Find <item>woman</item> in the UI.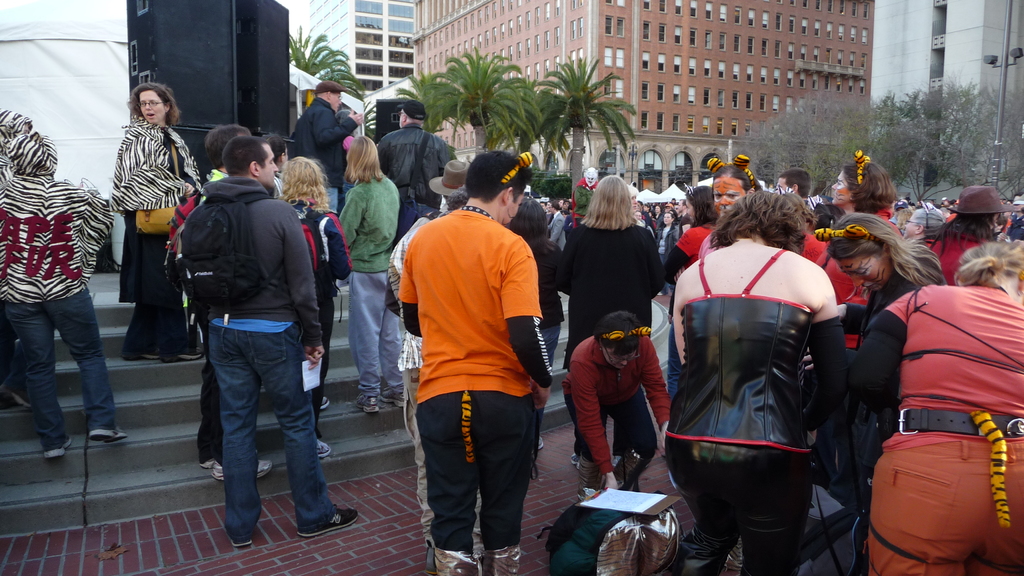
UI element at <region>502, 195, 566, 456</region>.
